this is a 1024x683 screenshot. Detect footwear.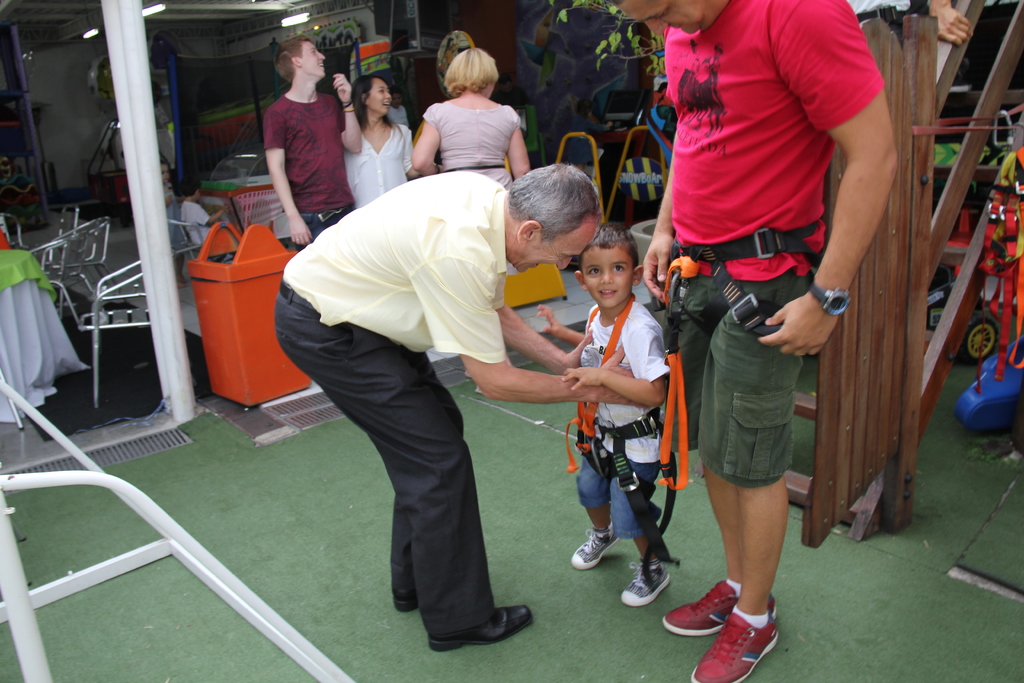
(614,556,671,606).
